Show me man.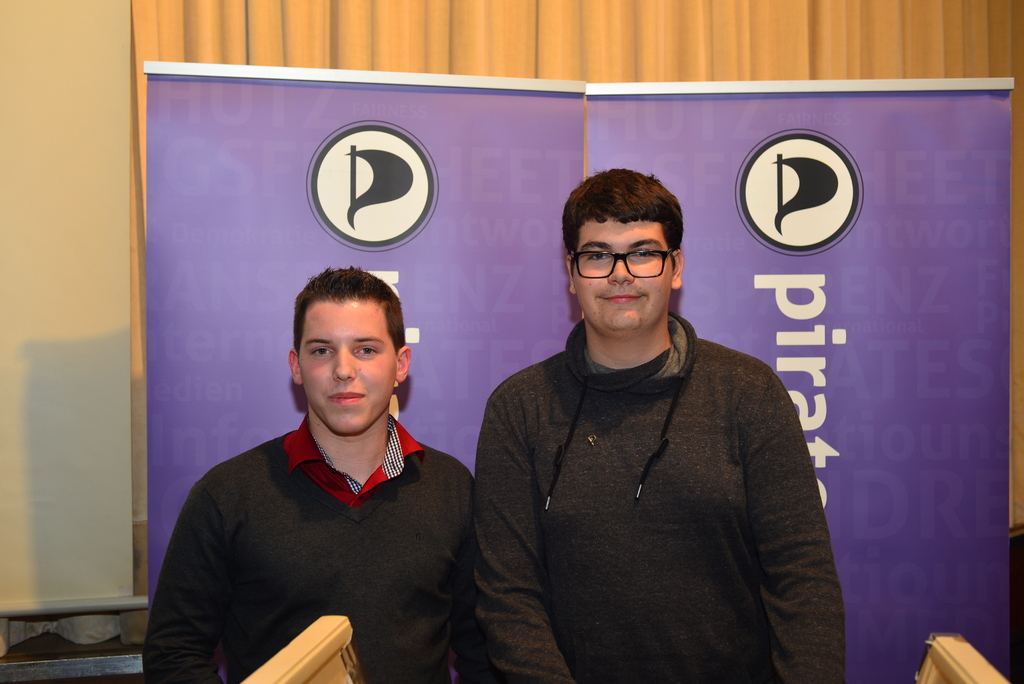
man is here: pyautogui.locateOnScreen(477, 167, 842, 683).
